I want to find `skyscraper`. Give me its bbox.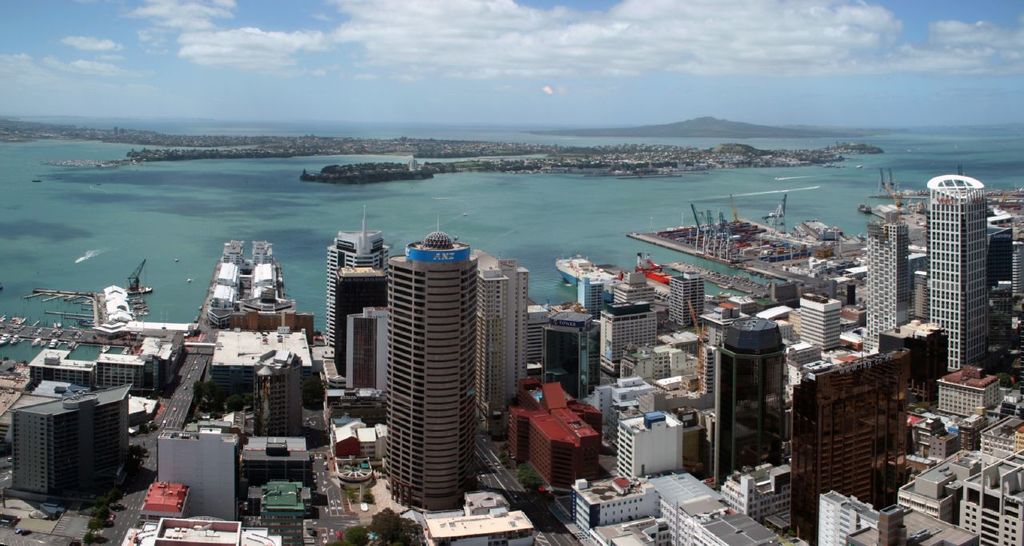
[x1=710, y1=310, x2=789, y2=491].
